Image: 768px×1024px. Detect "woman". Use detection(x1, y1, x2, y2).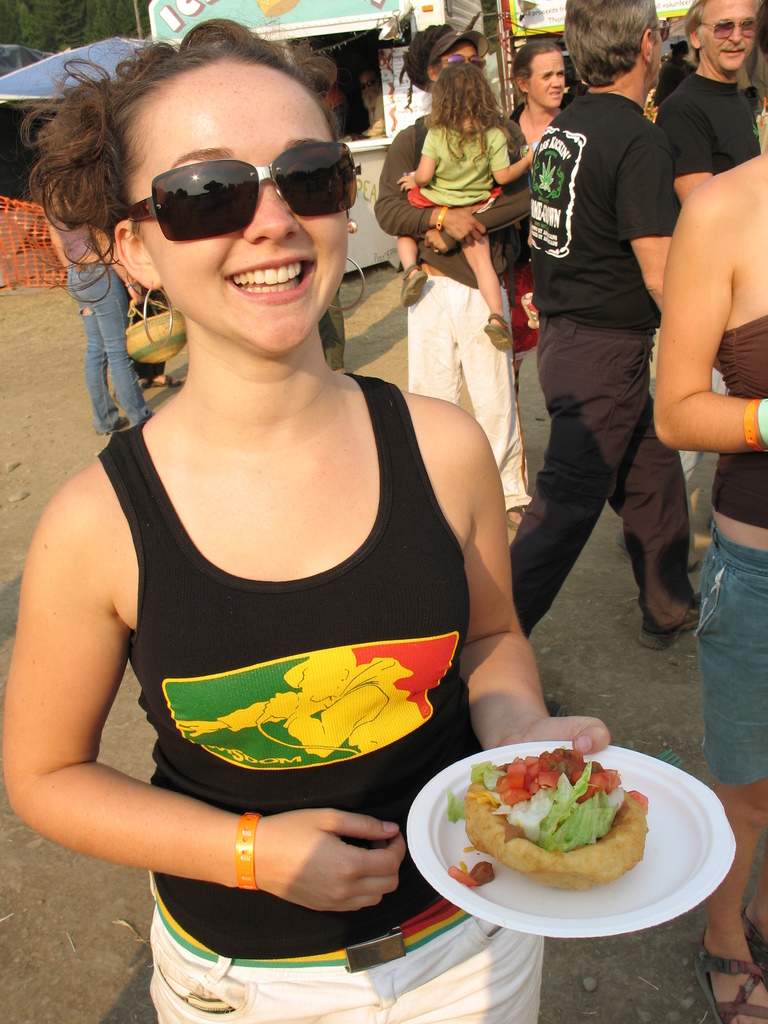
detection(504, 35, 565, 350).
